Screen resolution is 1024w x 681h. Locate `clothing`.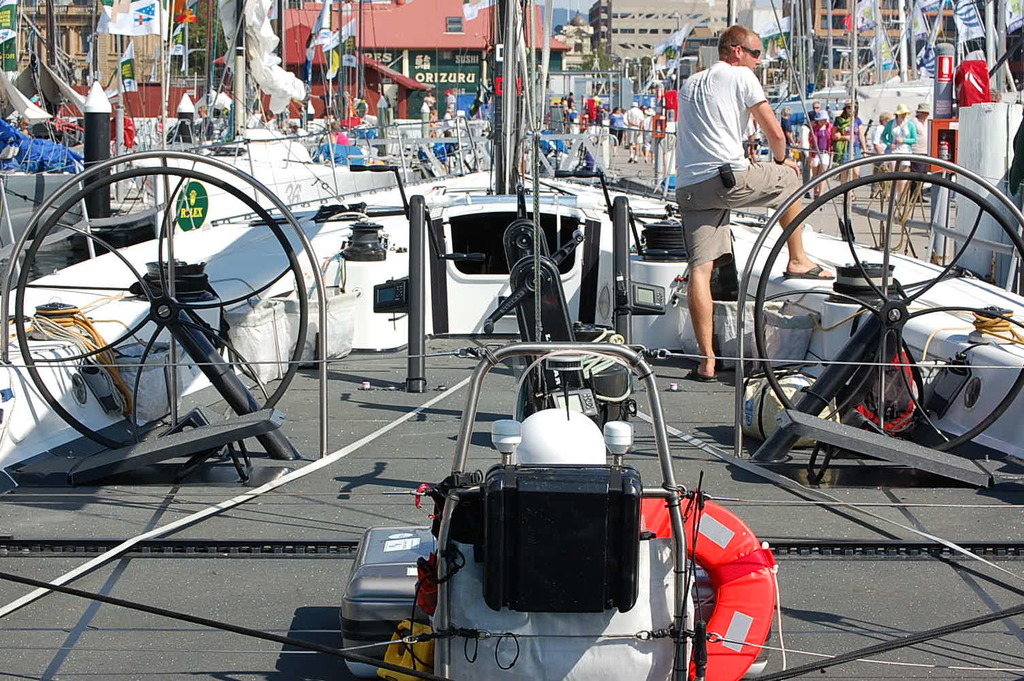
569/99/575/106.
